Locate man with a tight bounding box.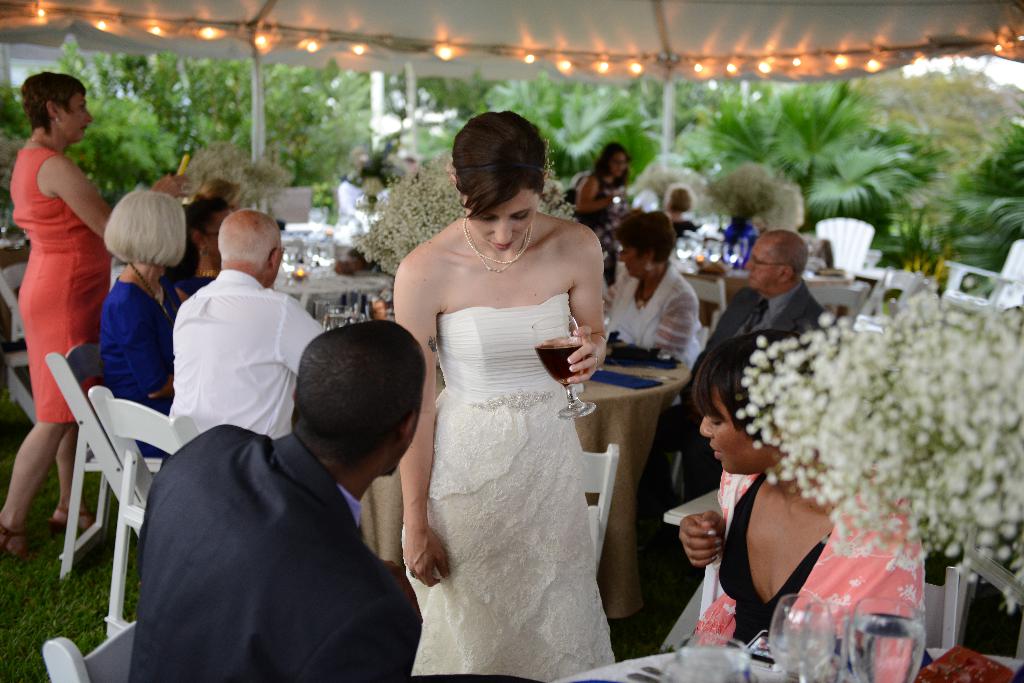
<bbox>162, 209, 332, 463</bbox>.
